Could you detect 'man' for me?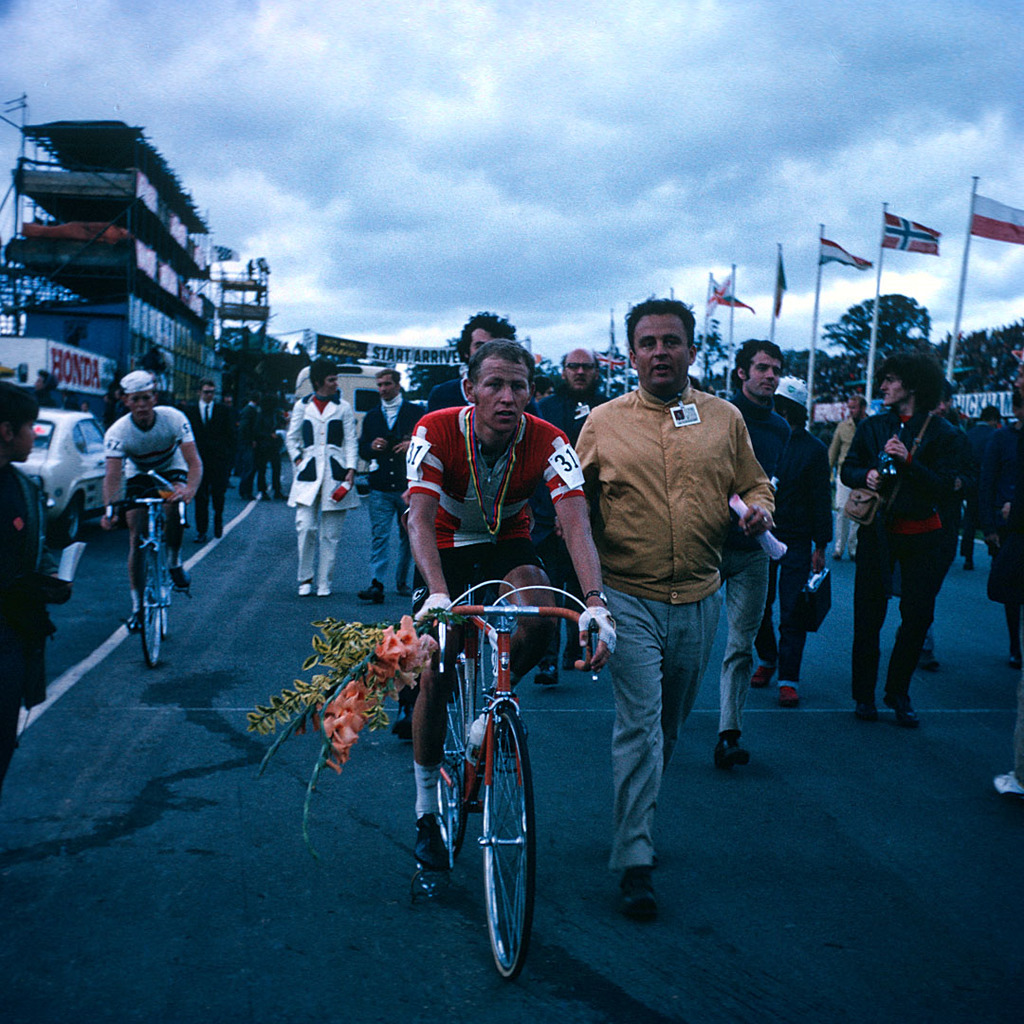
Detection result: box(180, 376, 239, 536).
